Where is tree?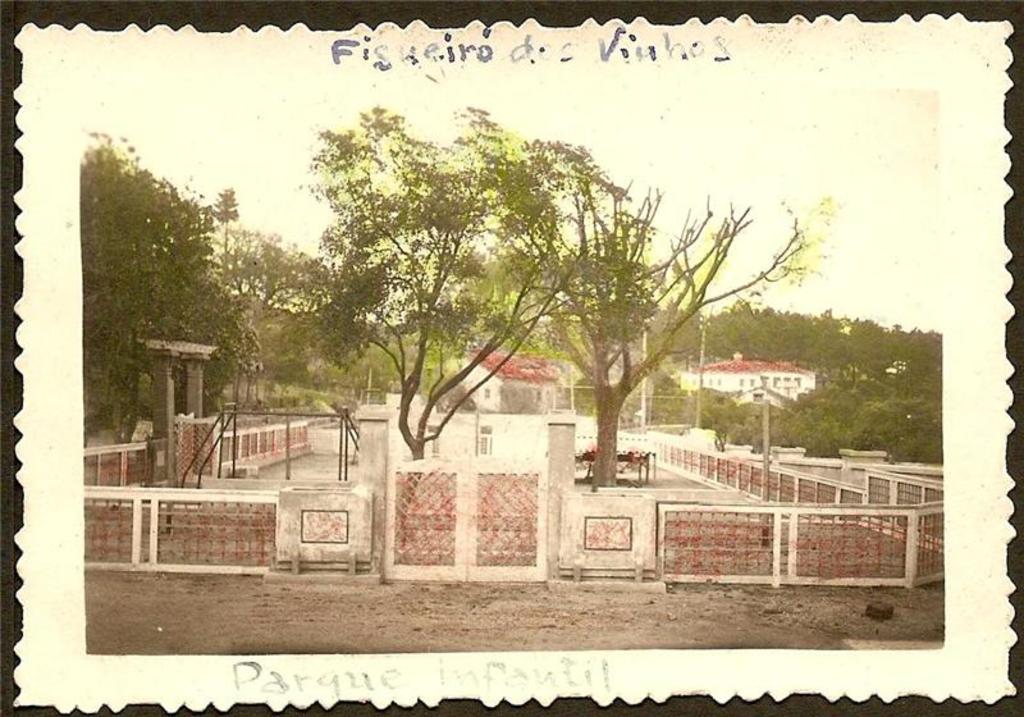
rect(178, 68, 864, 567).
